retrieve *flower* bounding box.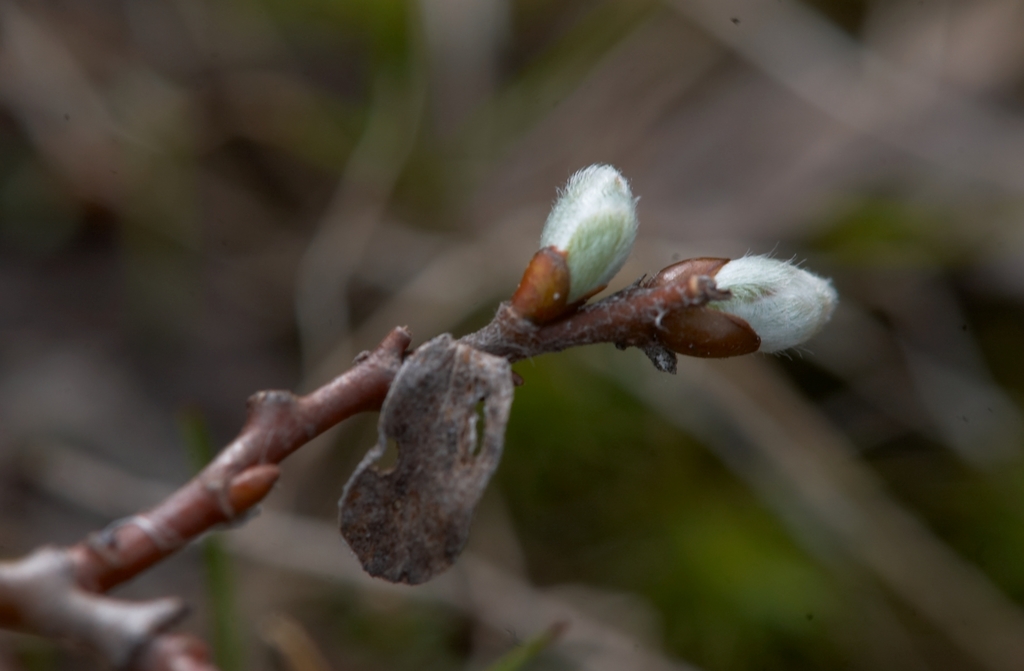
Bounding box: {"left": 508, "top": 154, "right": 669, "bottom": 342}.
